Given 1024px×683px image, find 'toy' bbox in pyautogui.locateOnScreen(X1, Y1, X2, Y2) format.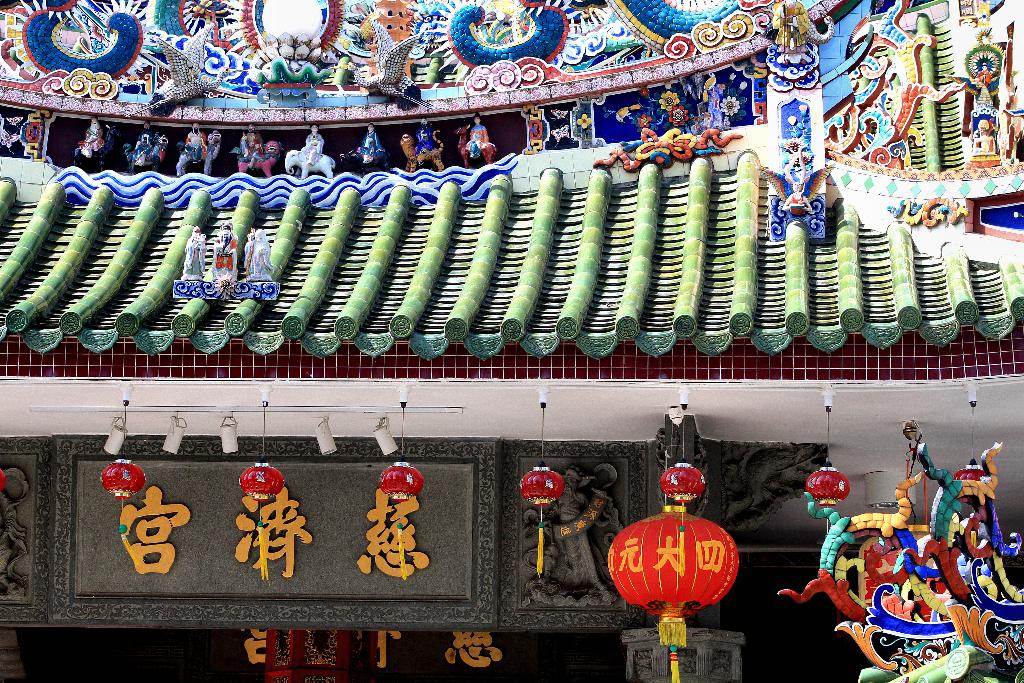
pyautogui.locateOnScreen(73, 124, 116, 172).
